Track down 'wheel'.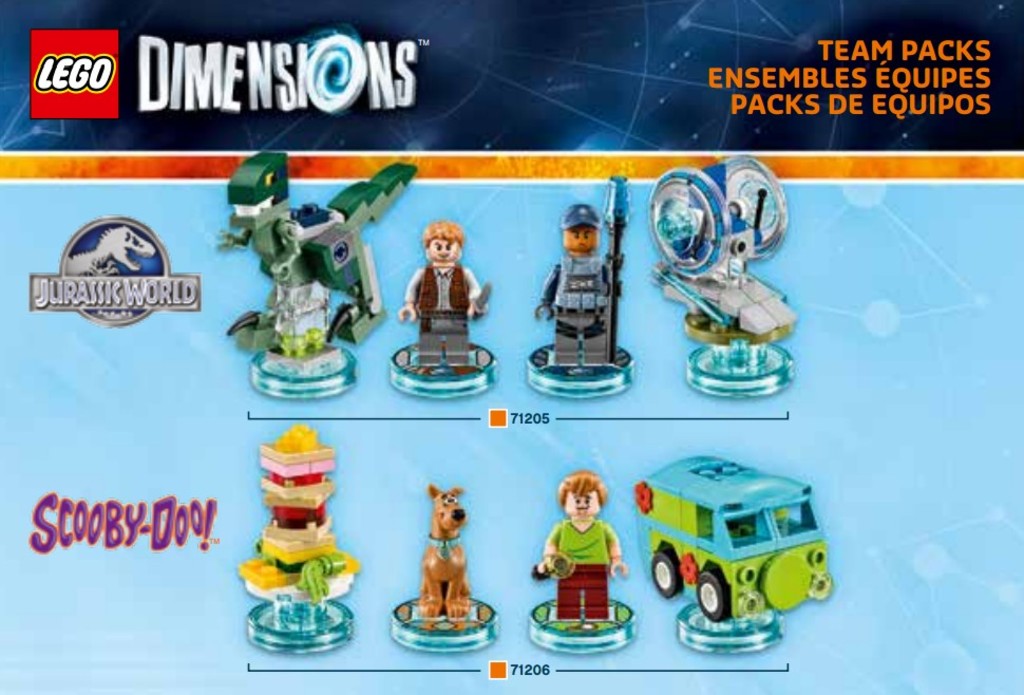
Tracked to {"left": 691, "top": 568, "right": 734, "bottom": 624}.
